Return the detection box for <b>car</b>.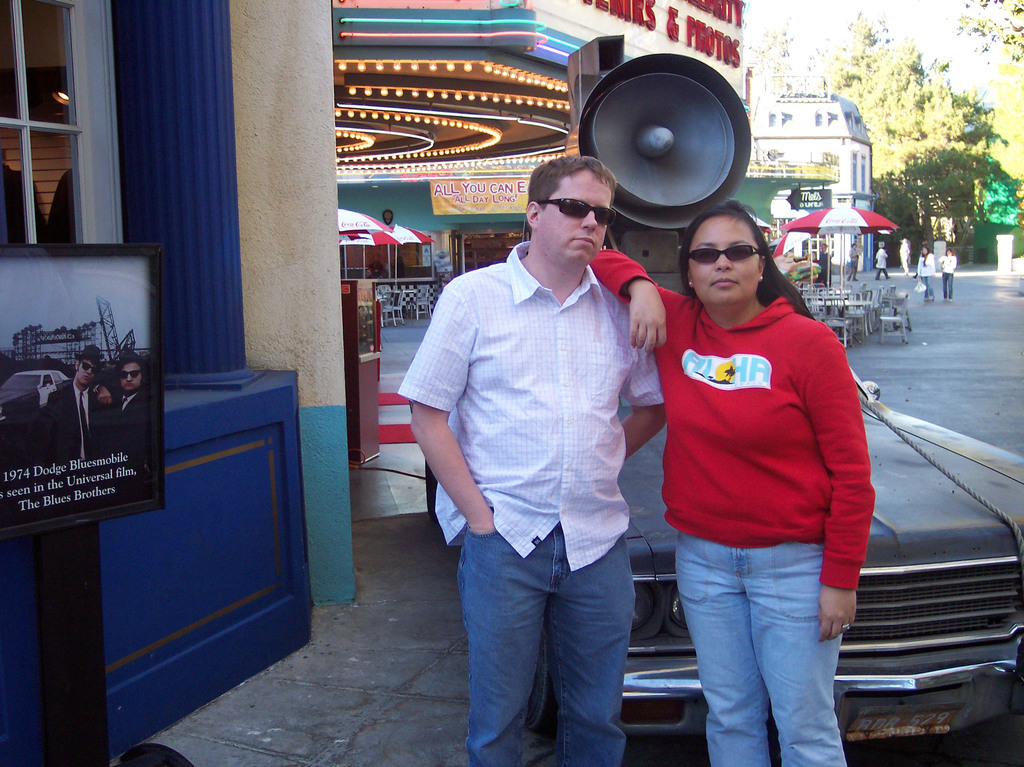
<bbox>418, 224, 1023, 766</bbox>.
